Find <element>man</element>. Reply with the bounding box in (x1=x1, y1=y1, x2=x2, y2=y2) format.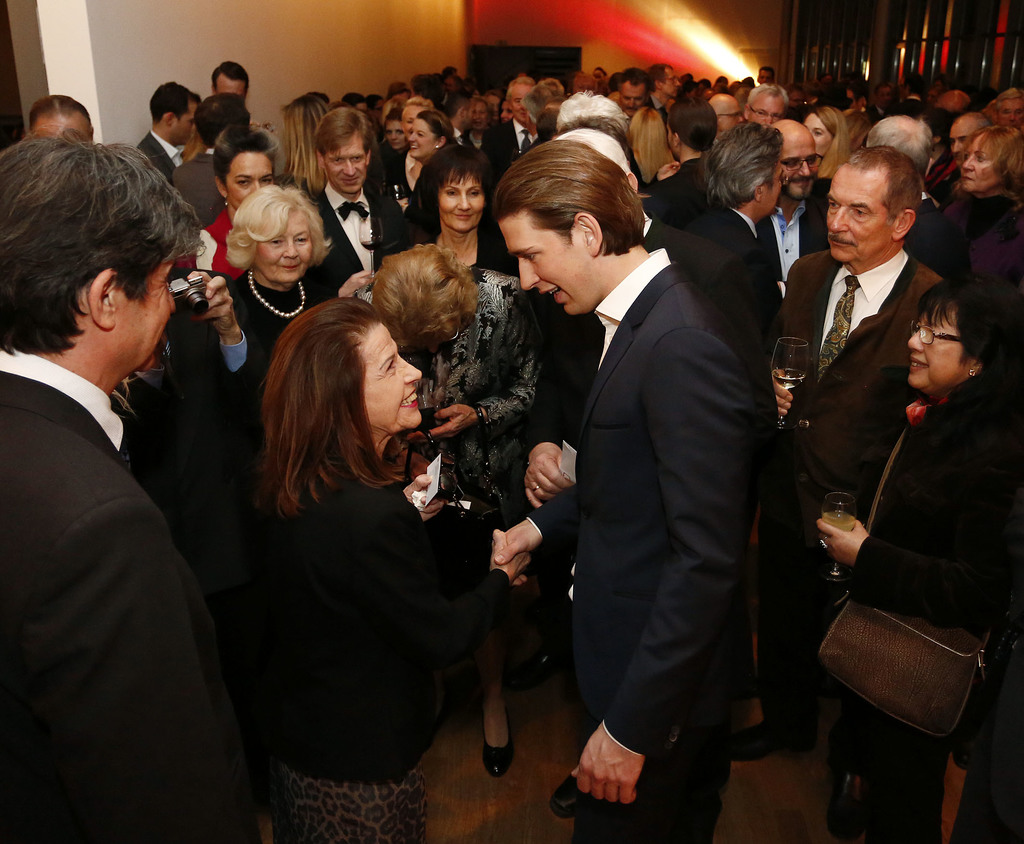
(x1=207, y1=58, x2=285, y2=173).
